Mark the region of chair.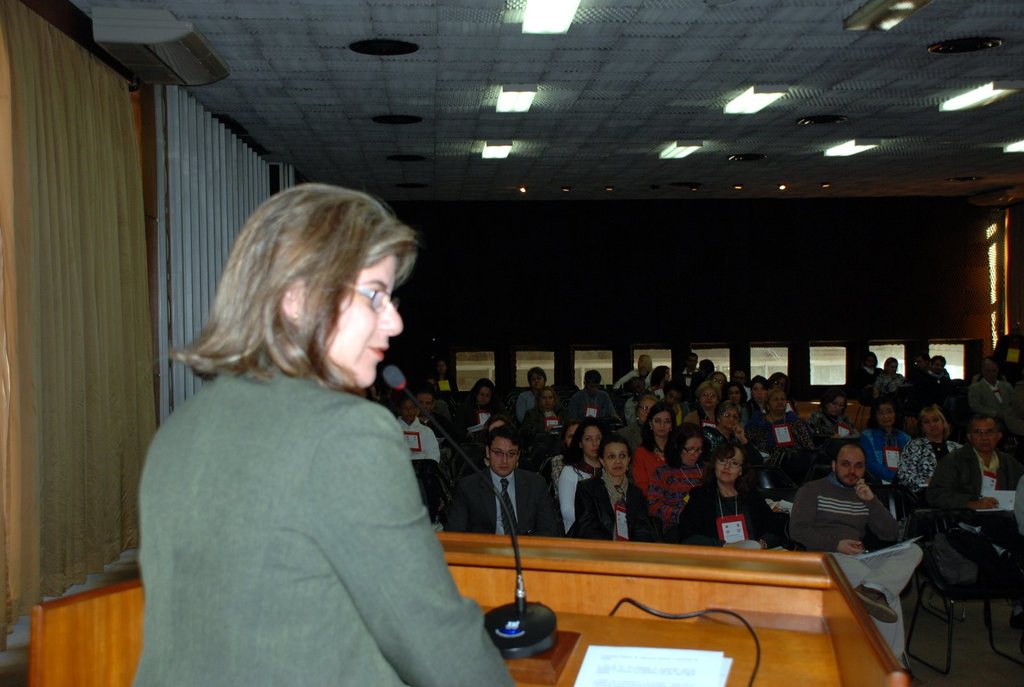
Region: select_region(892, 499, 1004, 682).
